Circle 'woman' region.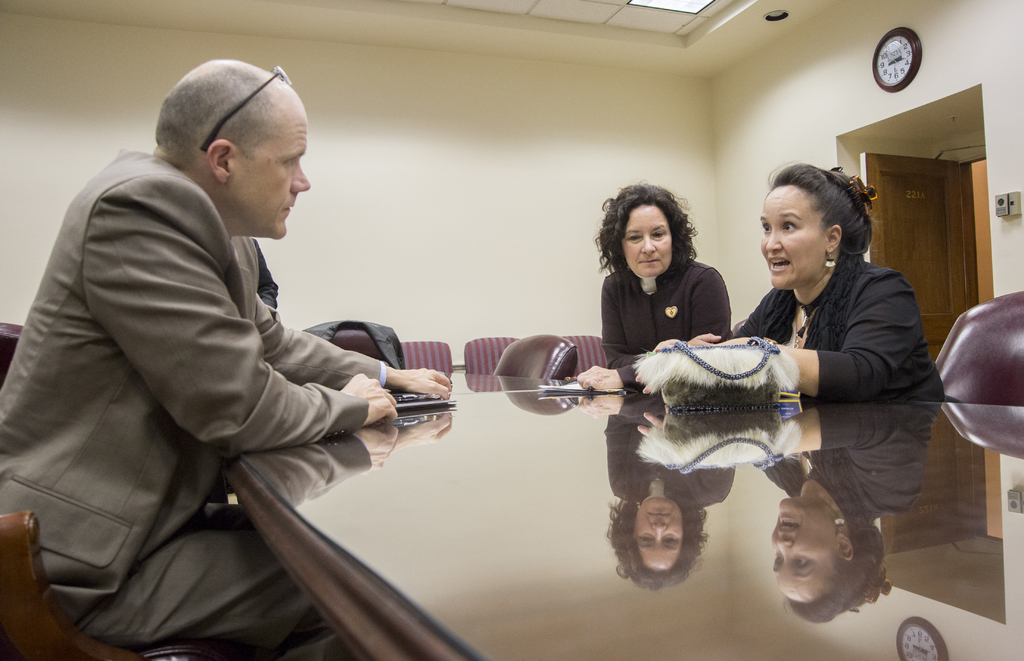
Region: 658 164 950 404.
